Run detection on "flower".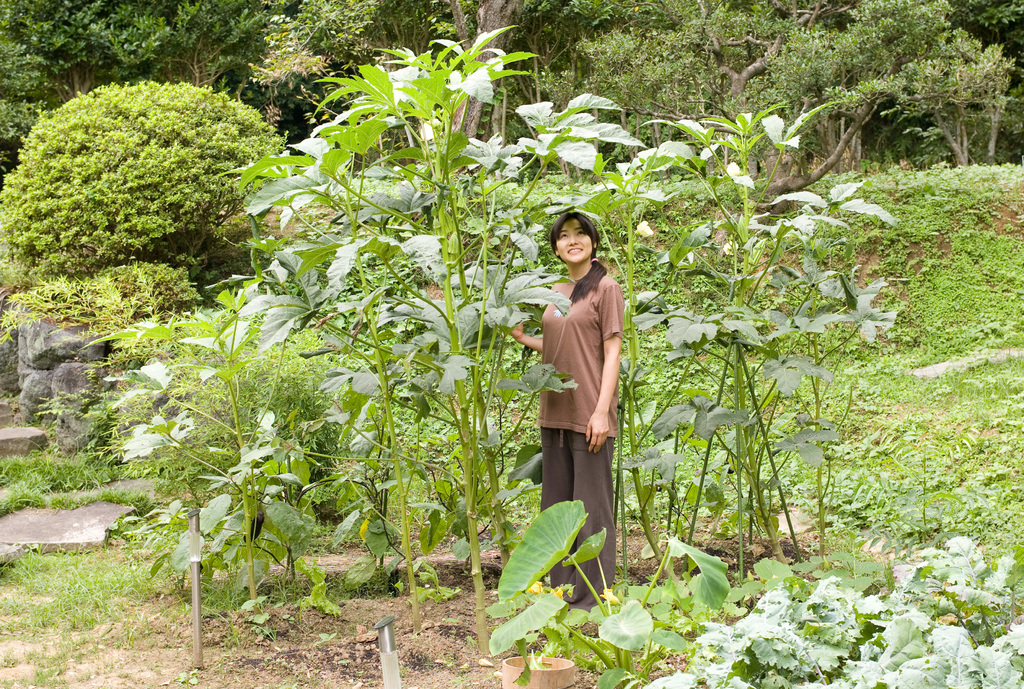
Result: locate(529, 575, 544, 594).
